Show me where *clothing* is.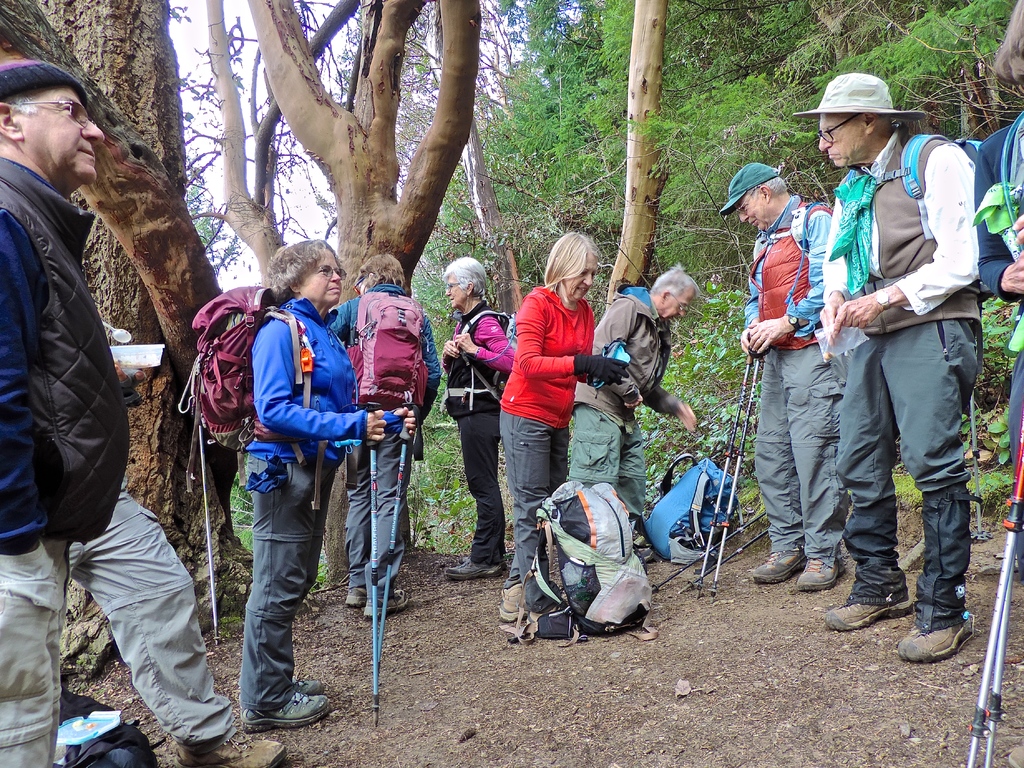
*clothing* is at (745,195,845,550).
